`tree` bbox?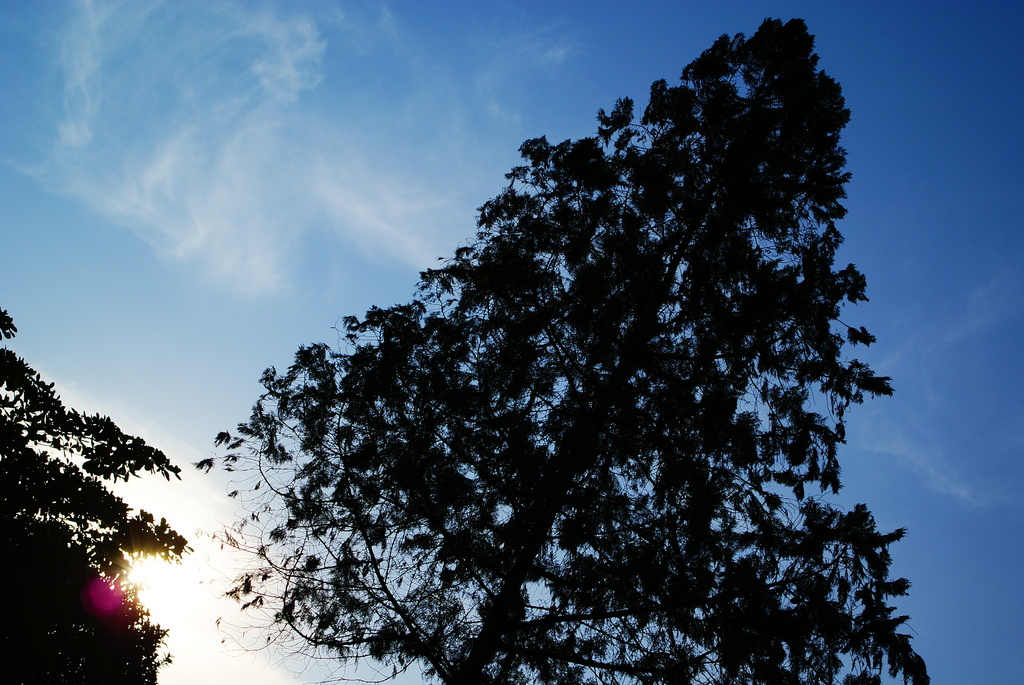
left=0, top=304, right=195, bottom=684
